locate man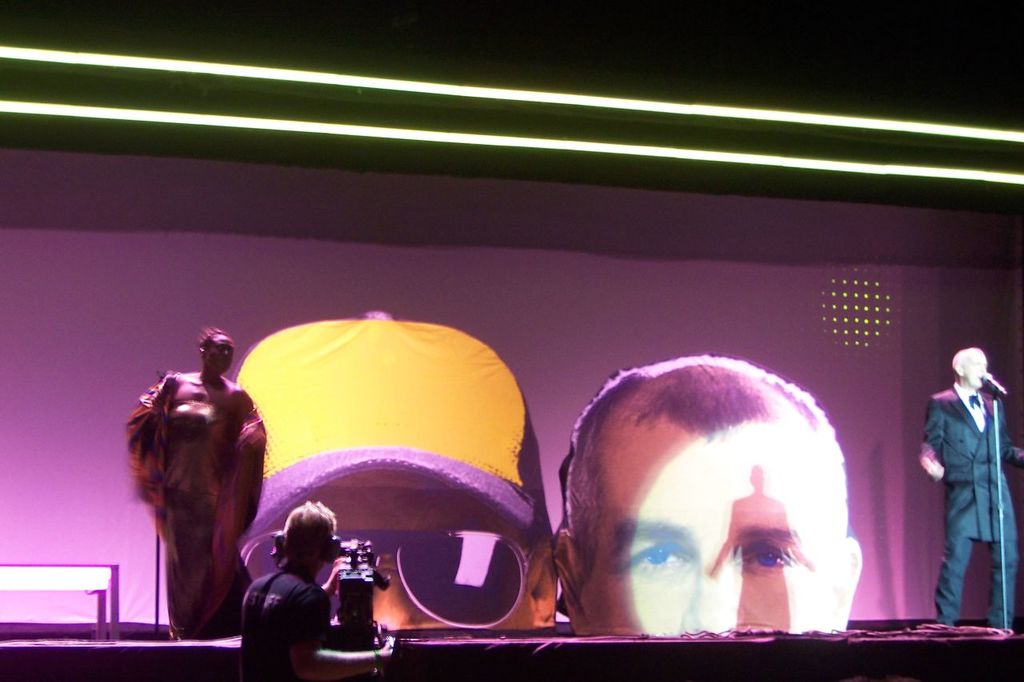
238 315 563 632
